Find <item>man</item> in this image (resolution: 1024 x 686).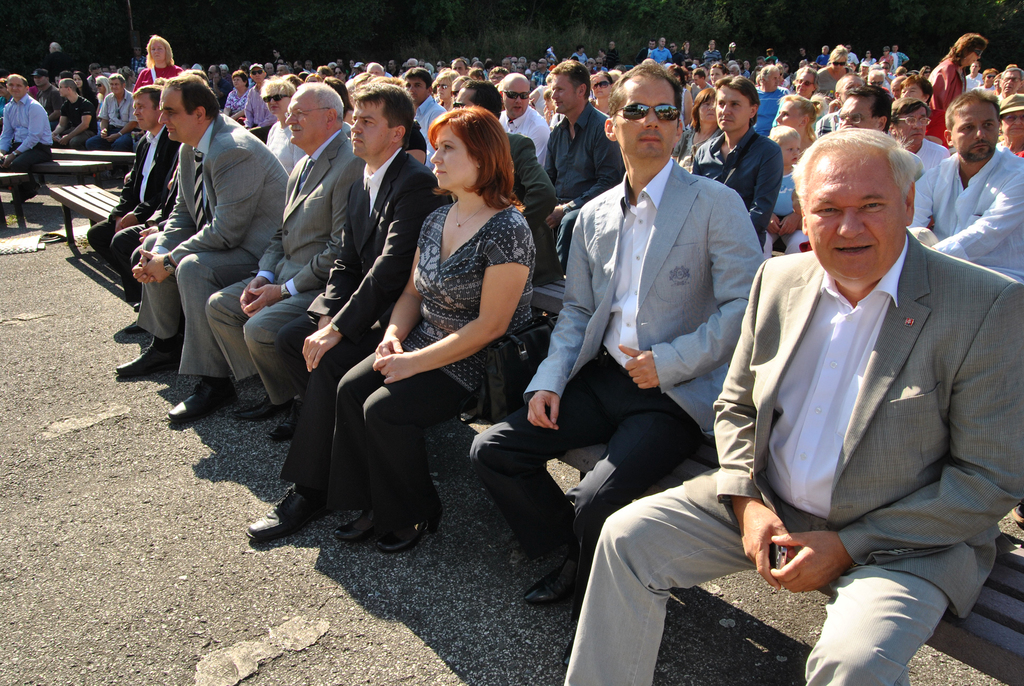
detection(24, 70, 44, 124).
